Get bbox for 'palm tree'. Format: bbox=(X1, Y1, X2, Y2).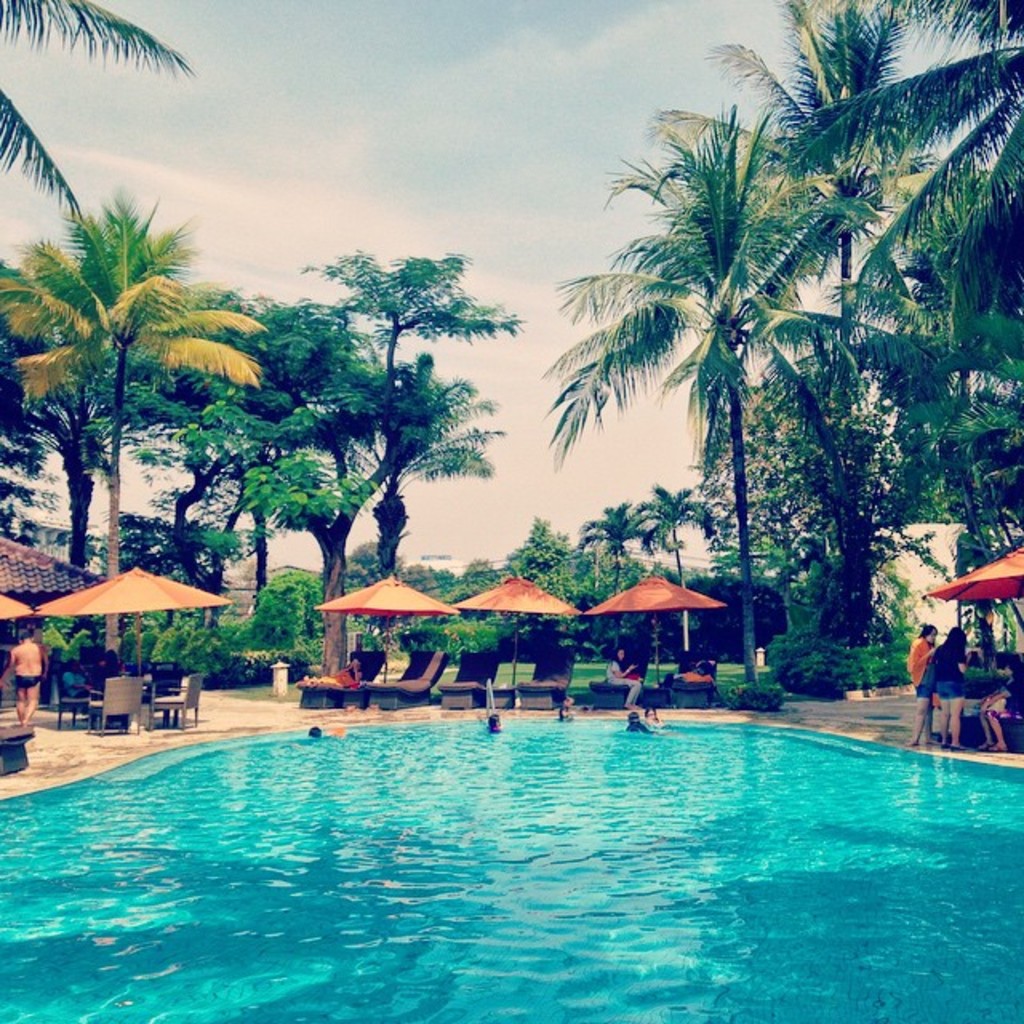
bbox=(29, 221, 277, 630).
